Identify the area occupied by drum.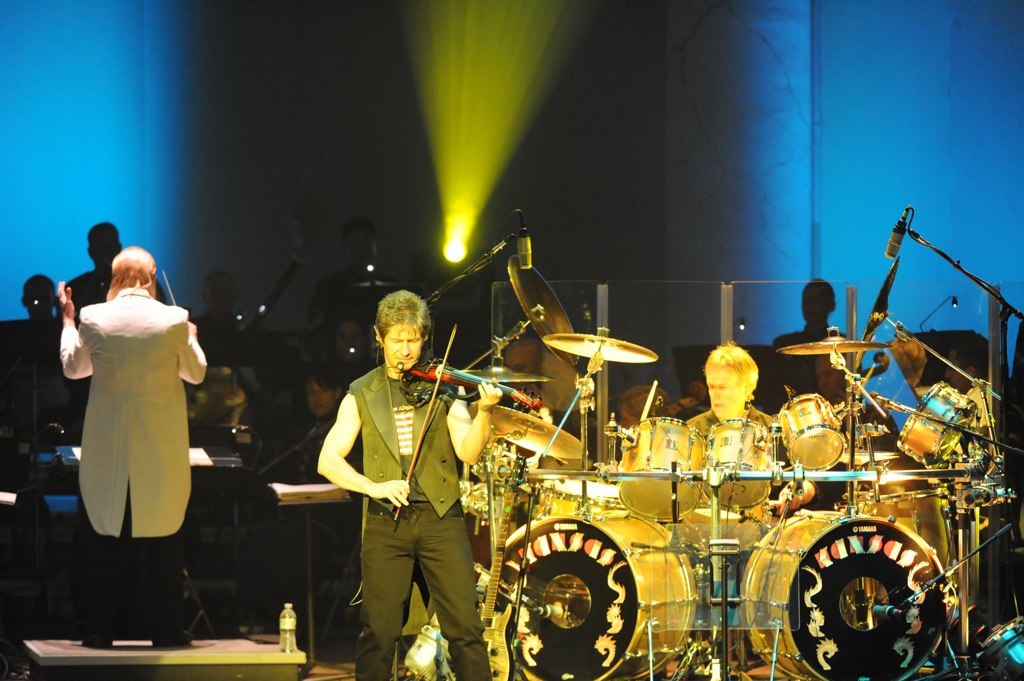
Area: [769,391,848,471].
